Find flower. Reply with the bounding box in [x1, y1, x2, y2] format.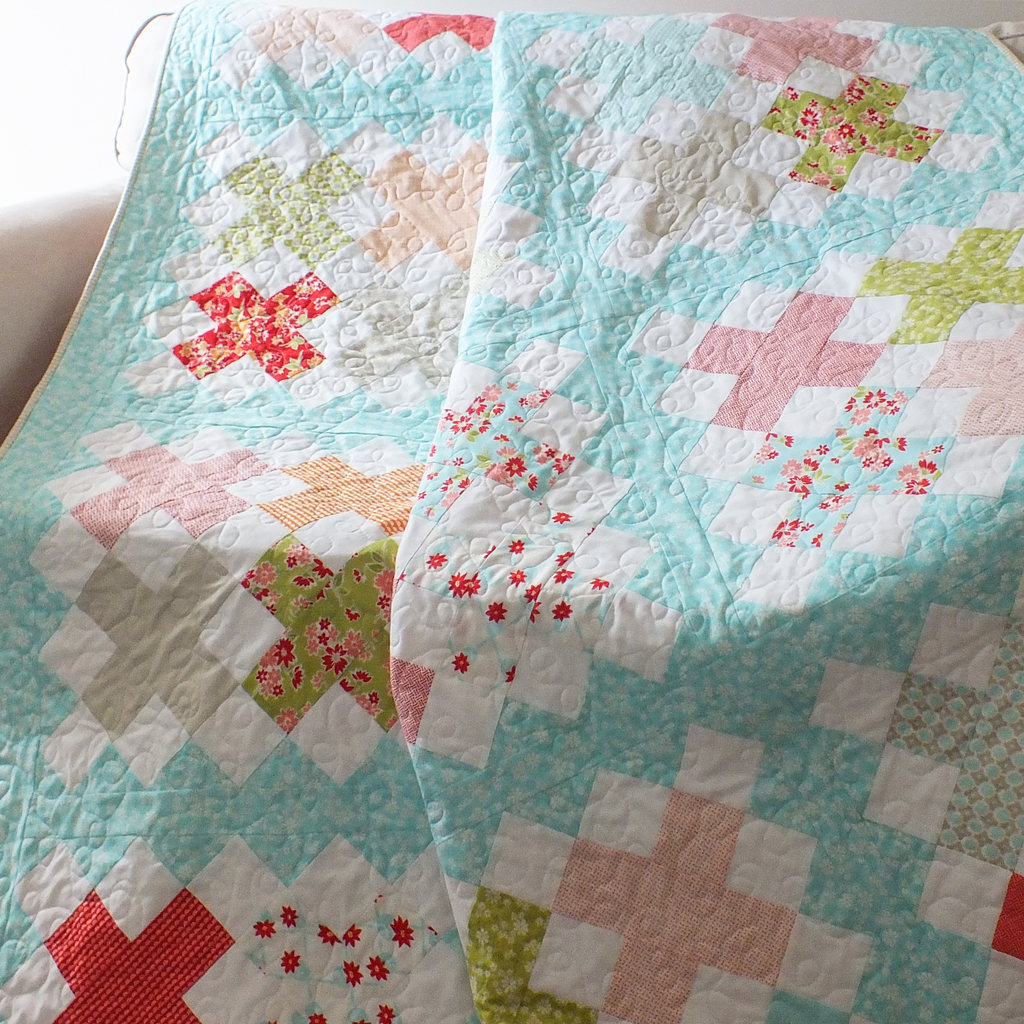
[344, 959, 363, 988].
